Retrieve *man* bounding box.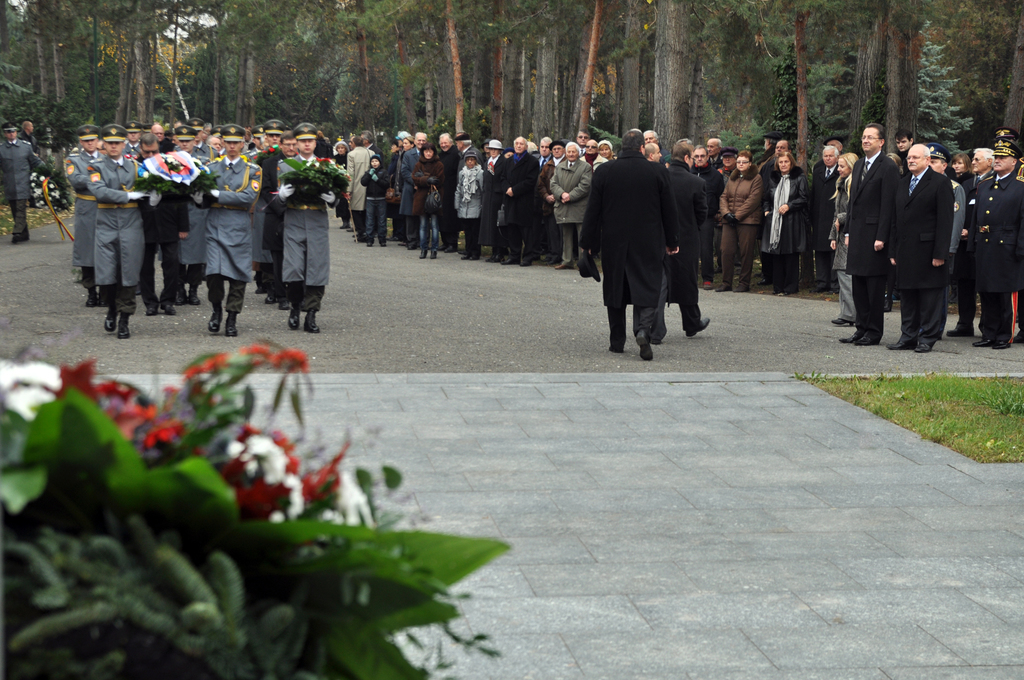
Bounding box: region(490, 133, 508, 268).
